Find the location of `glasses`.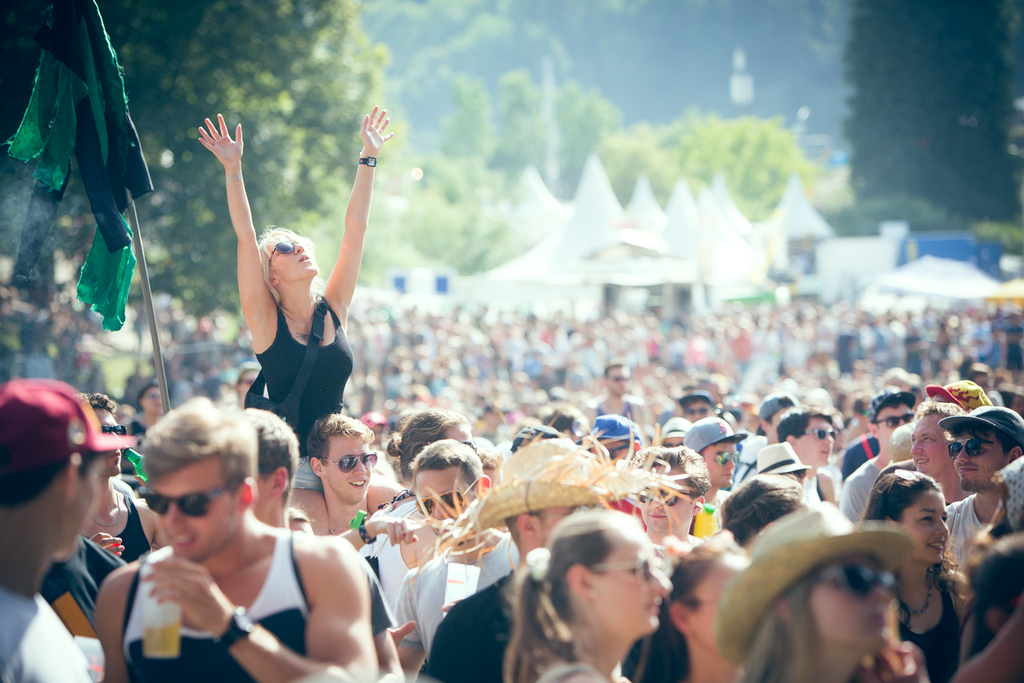
Location: <region>240, 377, 259, 386</region>.
